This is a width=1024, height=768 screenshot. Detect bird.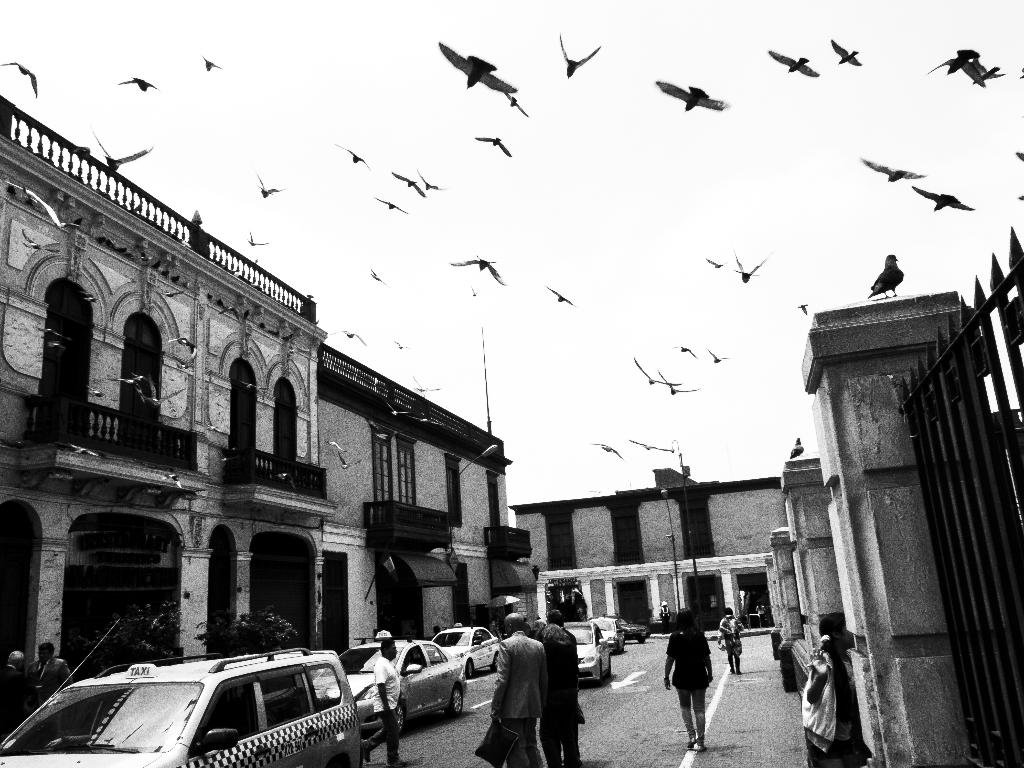
0, 59, 42, 99.
